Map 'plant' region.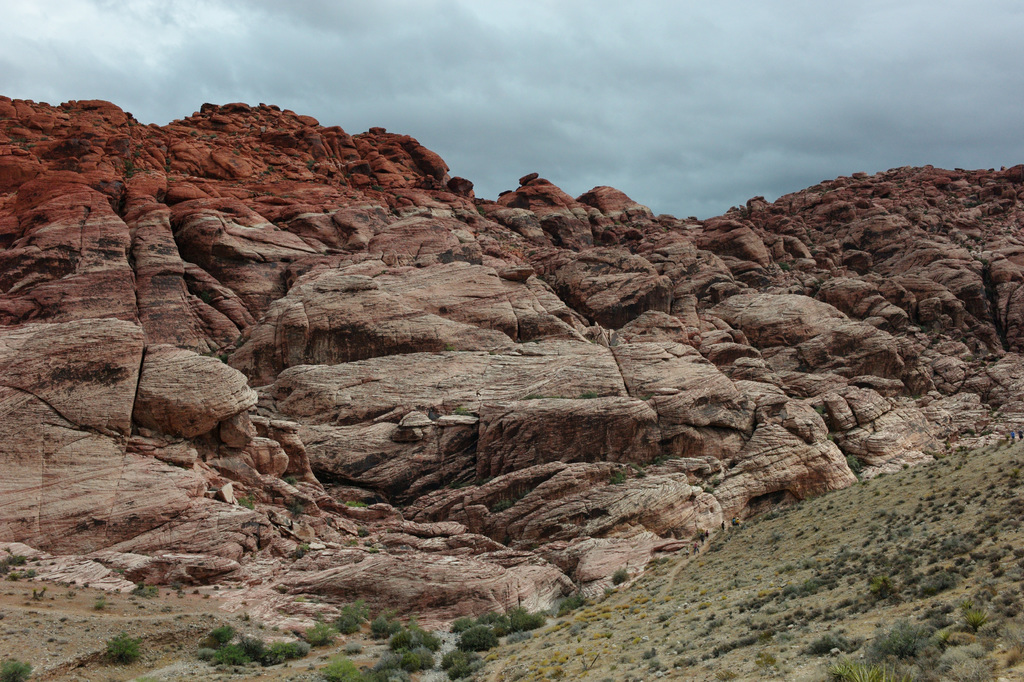
Mapped to 845:453:861:473.
